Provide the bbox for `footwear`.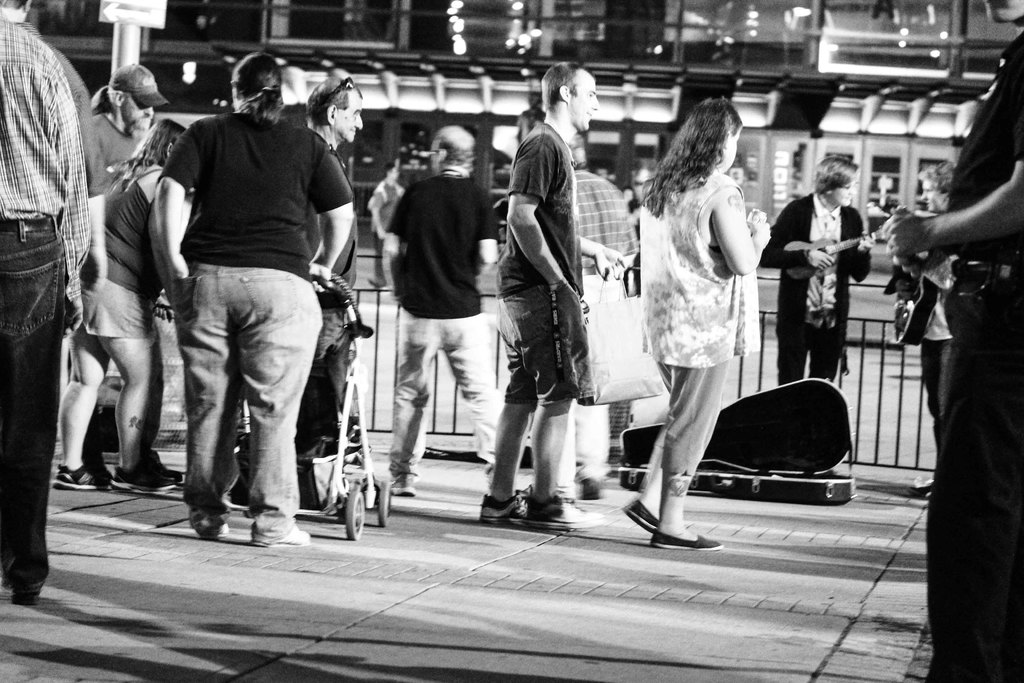
box=[525, 494, 608, 527].
